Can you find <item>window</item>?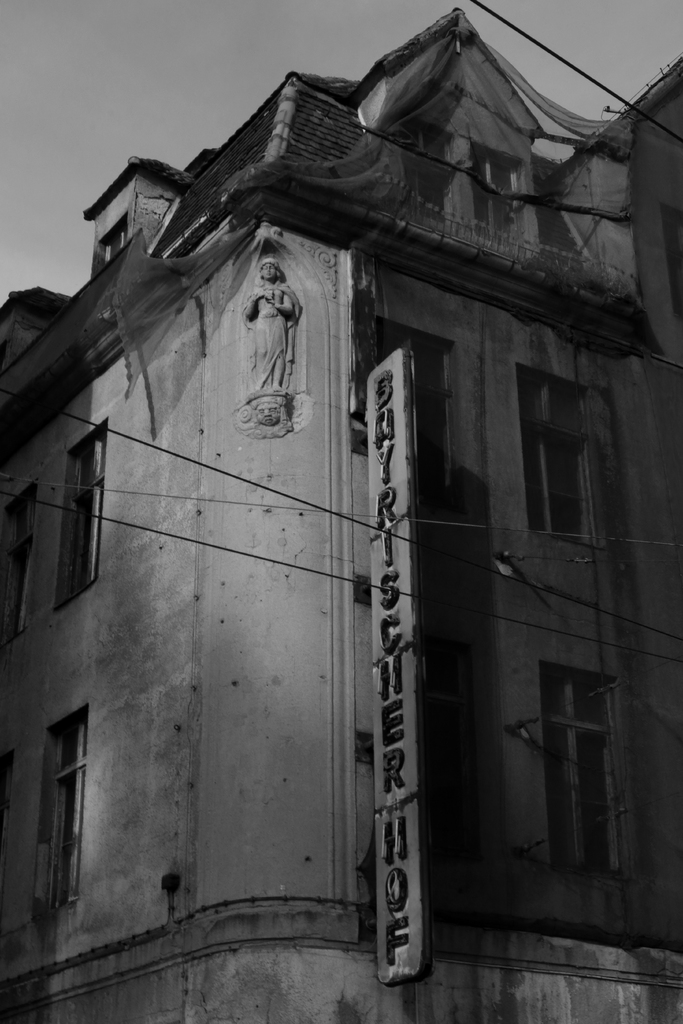
Yes, bounding box: [left=407, top=125, right=453, bottom=211].
